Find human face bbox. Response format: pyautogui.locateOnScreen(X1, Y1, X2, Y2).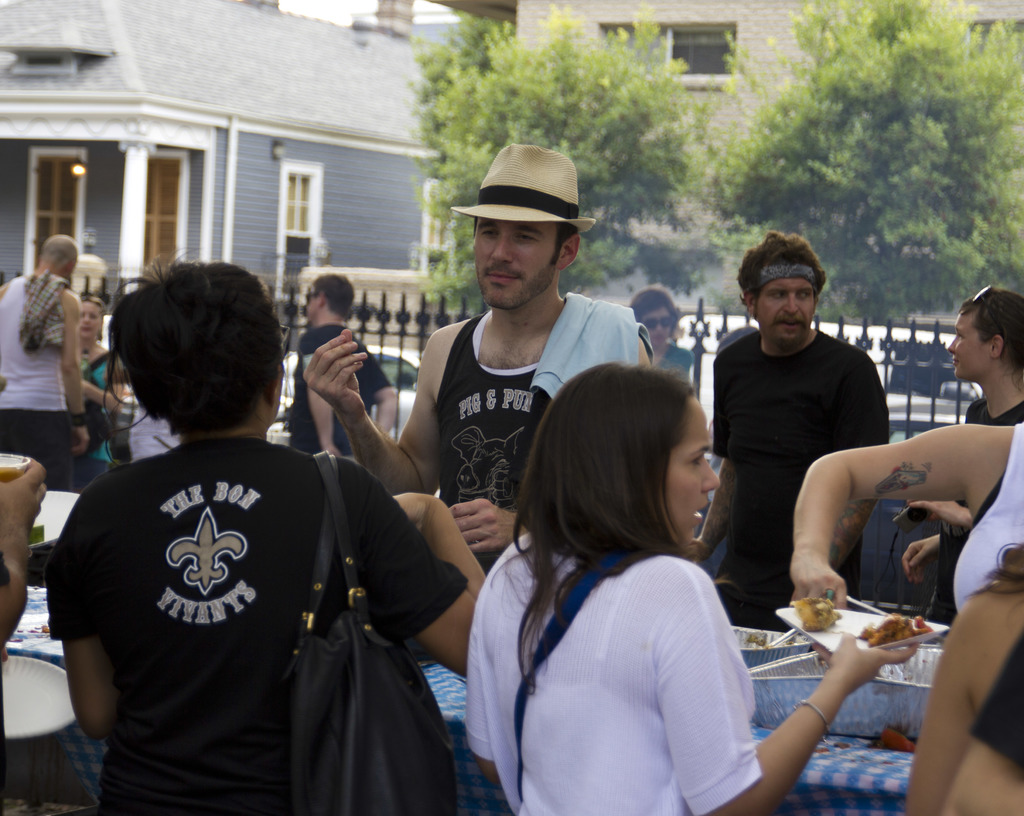
pyautogui.locateOnScreen(644, 309, 674, 355).
